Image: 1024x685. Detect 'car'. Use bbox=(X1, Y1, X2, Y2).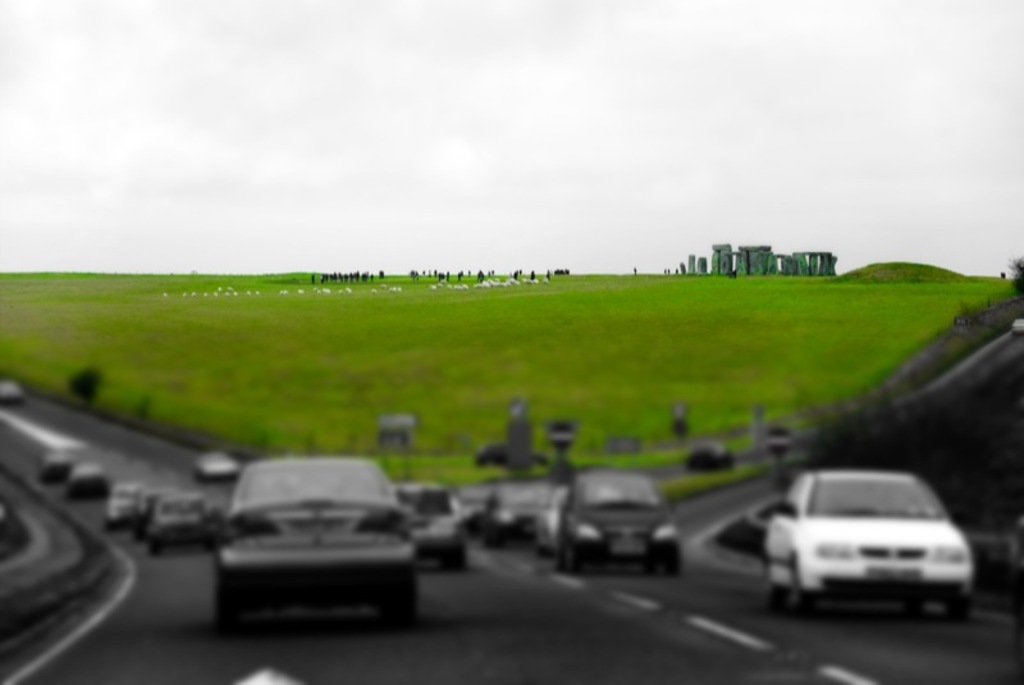
bbox=(531, 489, 580, 549).
